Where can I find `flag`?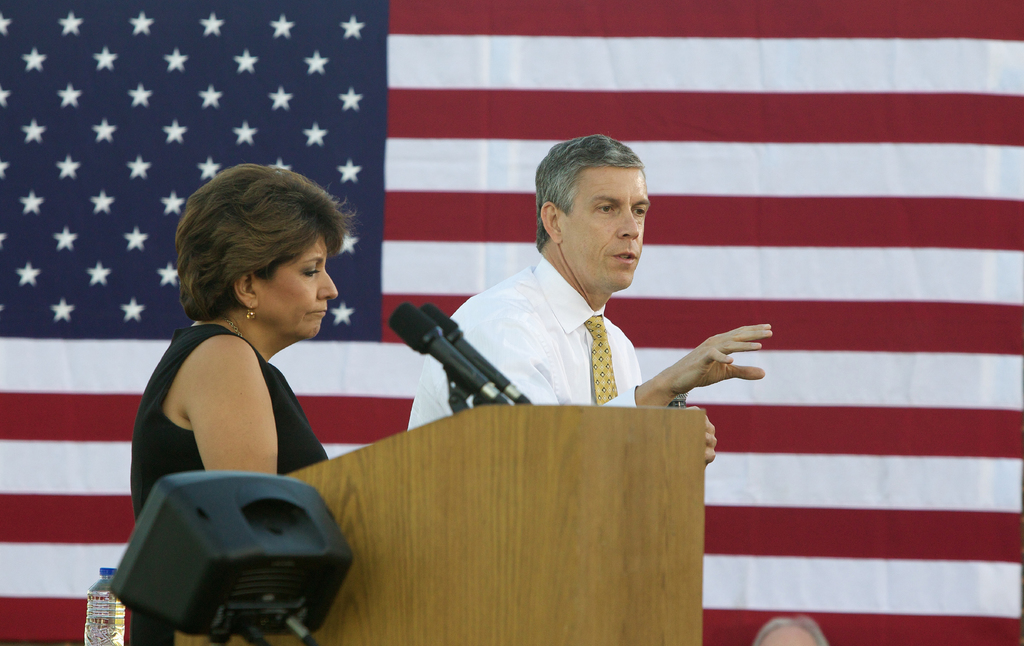
You can find it at [0, 0, 1023, 645].
